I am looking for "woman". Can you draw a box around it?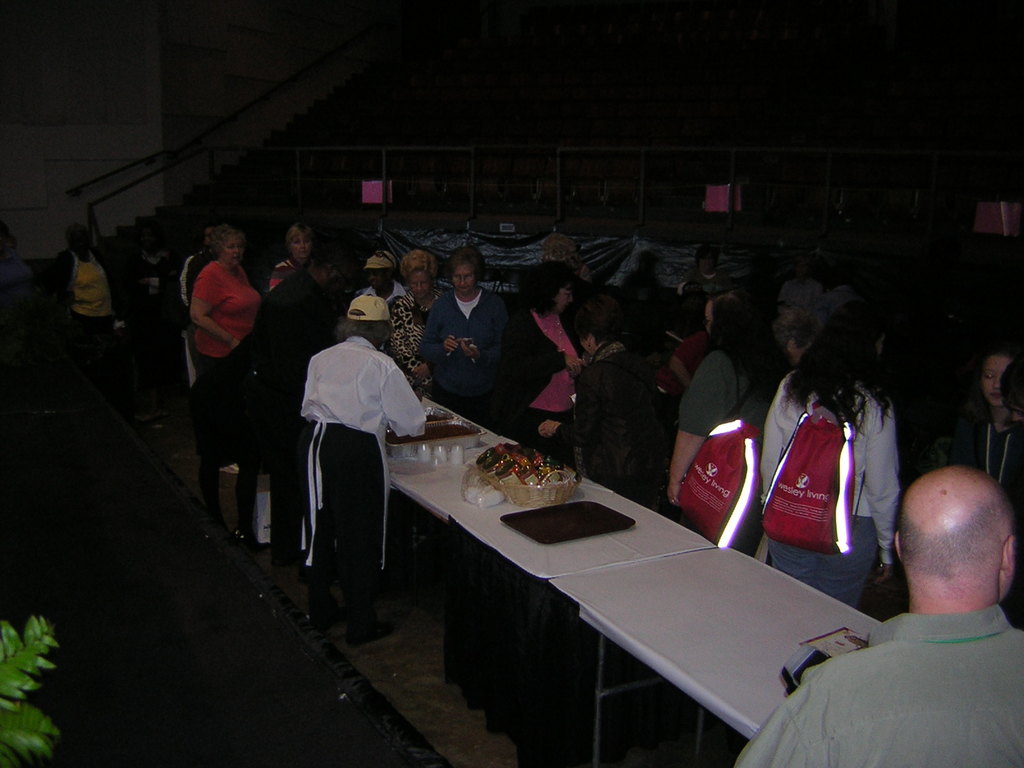
Sure, the bounding box is (190, 223, 257, 474).
